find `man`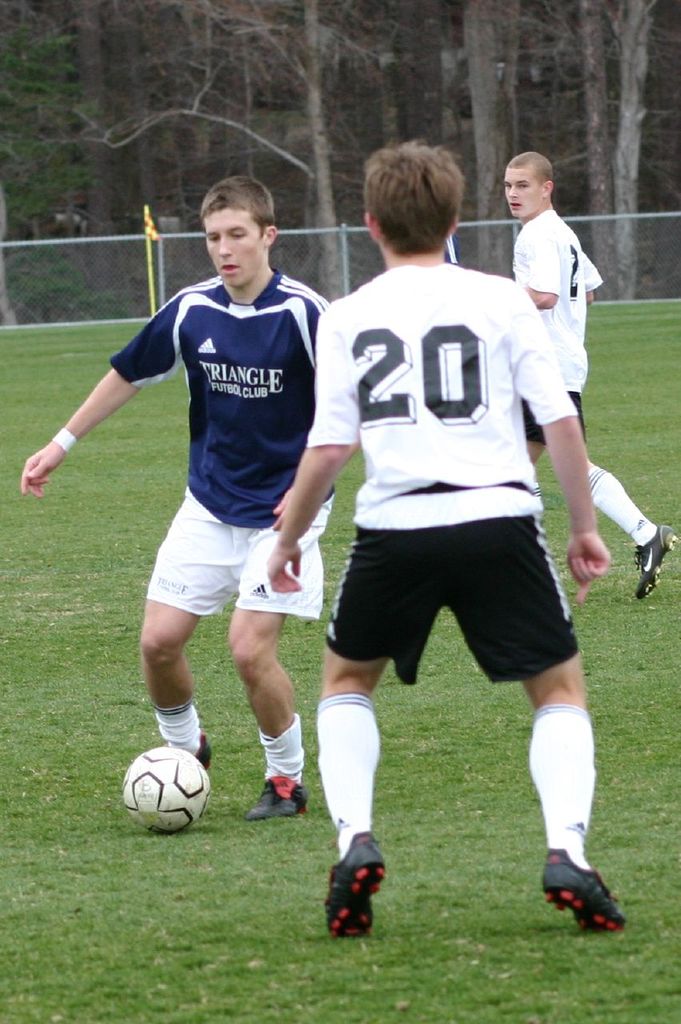
(62, 181, 361, 831)
